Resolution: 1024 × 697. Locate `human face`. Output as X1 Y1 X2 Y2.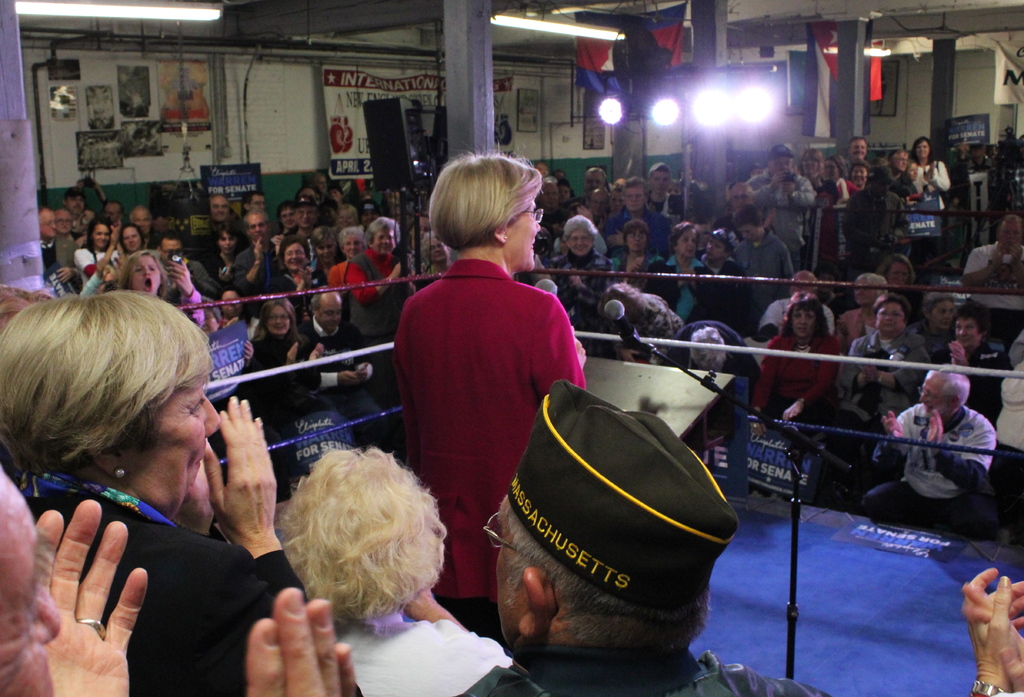
506 196 541 274.
